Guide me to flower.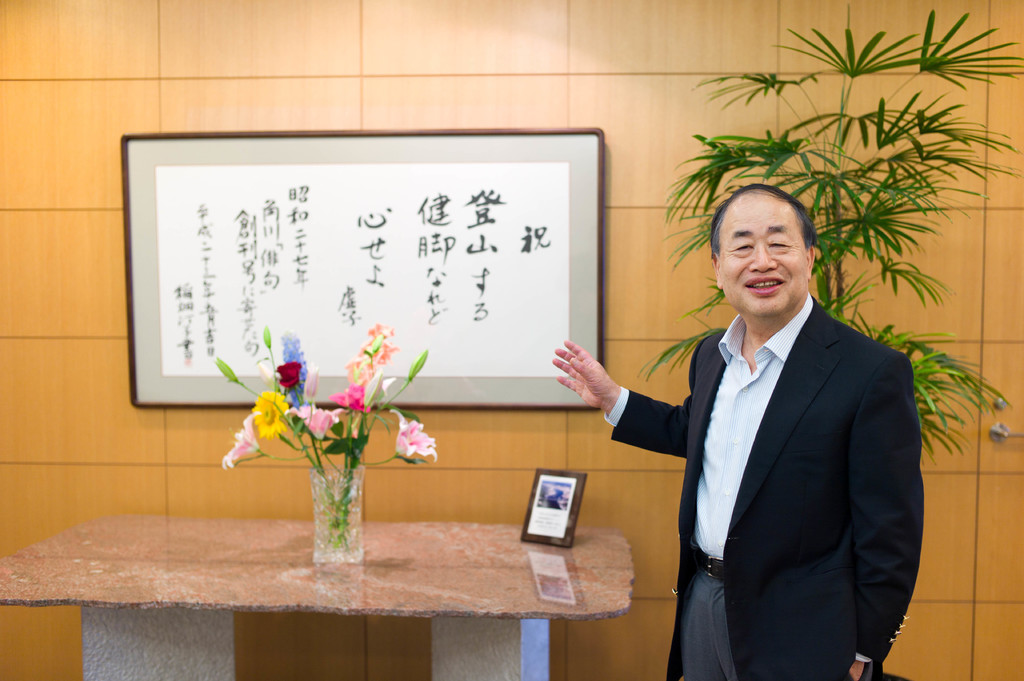
Guidance: 380/413/442/480.
